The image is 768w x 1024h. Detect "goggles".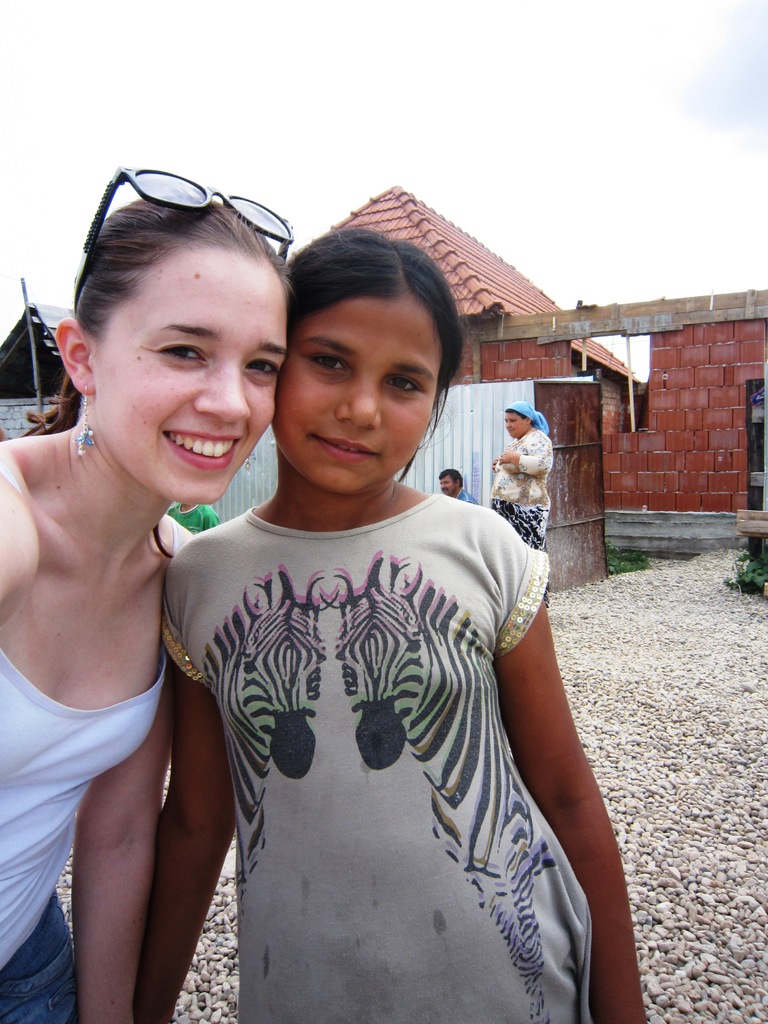
Detection: {"left": 82, "top": 164, "right": 296, "bottom": 262}.
